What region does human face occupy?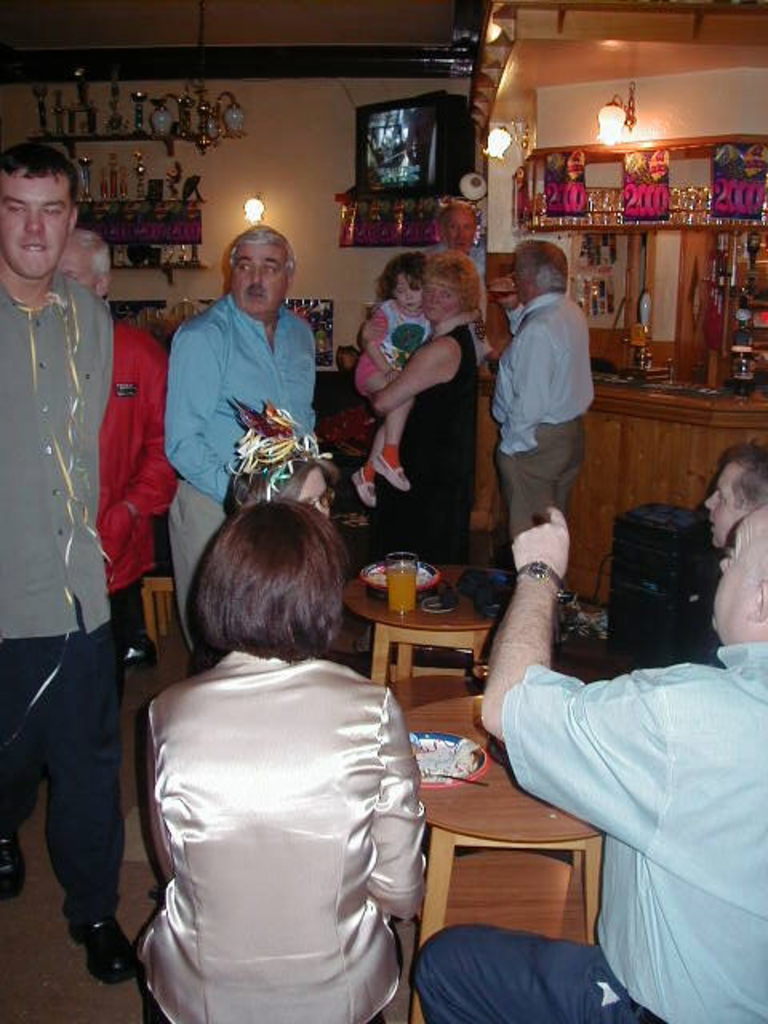
bbox=[707, 520, 760, 635].
